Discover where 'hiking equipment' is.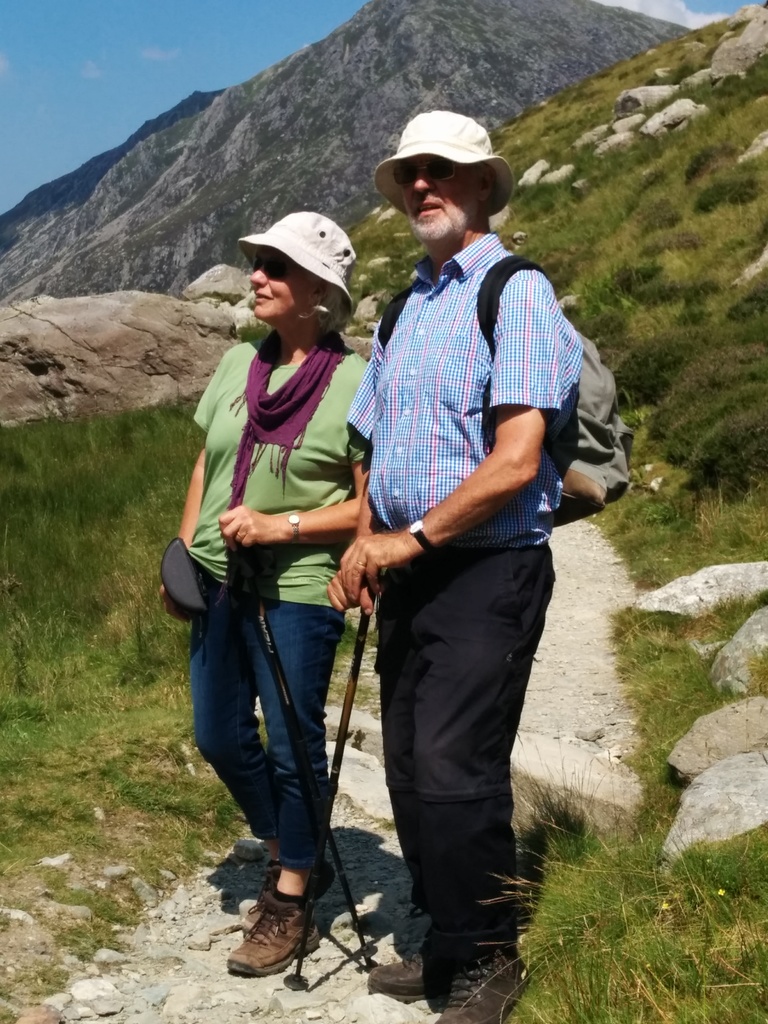
Discovered at {"left": 363, "top": 257, "right": 643, "bottom": 538}.
